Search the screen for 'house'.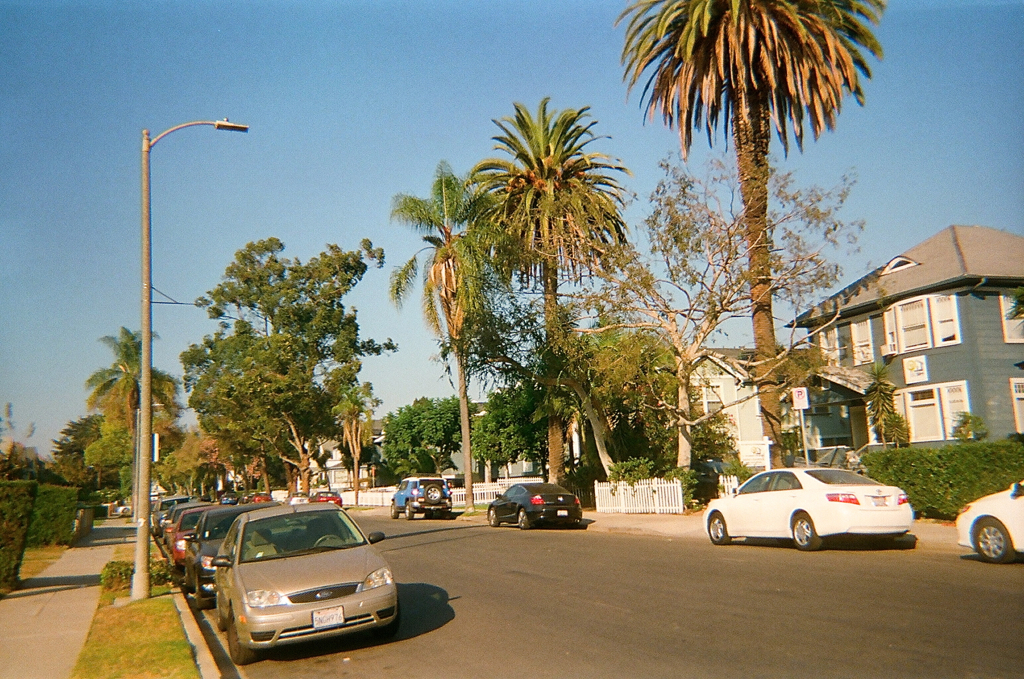
Found at detection(658, 346, 777, 470).
